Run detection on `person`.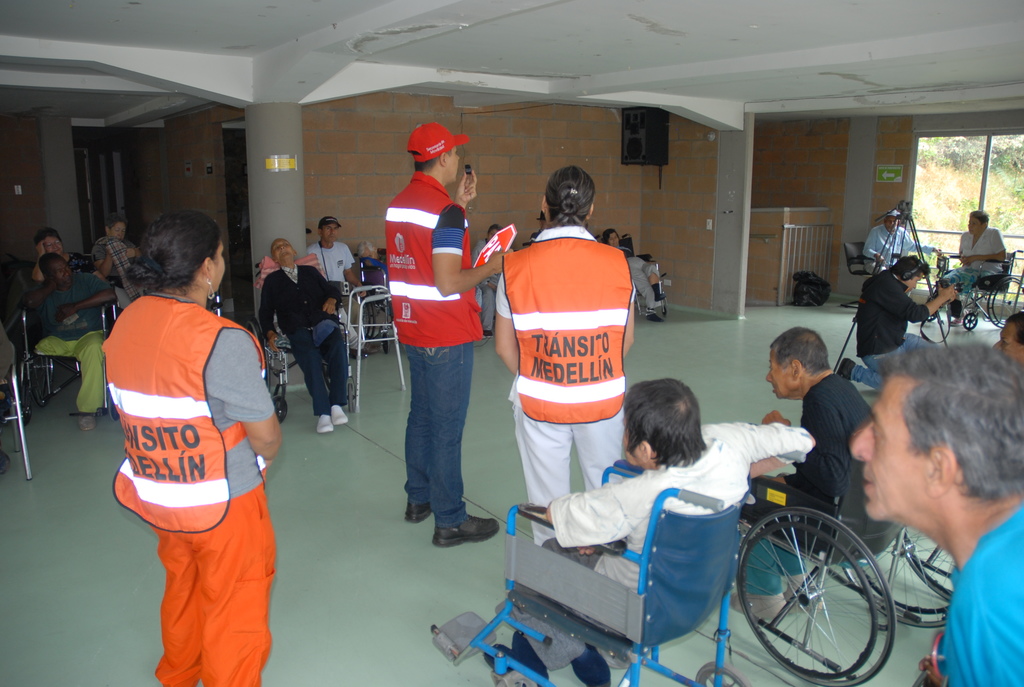
Result: locate(724, 324, 913, 631).
